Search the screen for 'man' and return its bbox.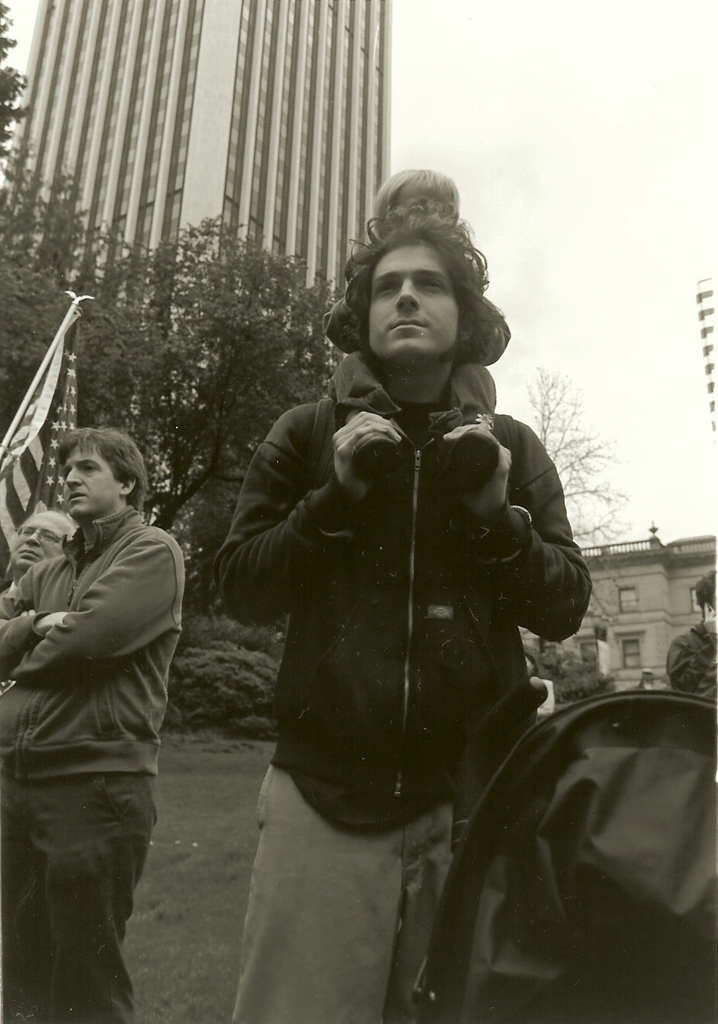
Found: l=202, t=198, r=597, b=1019.
